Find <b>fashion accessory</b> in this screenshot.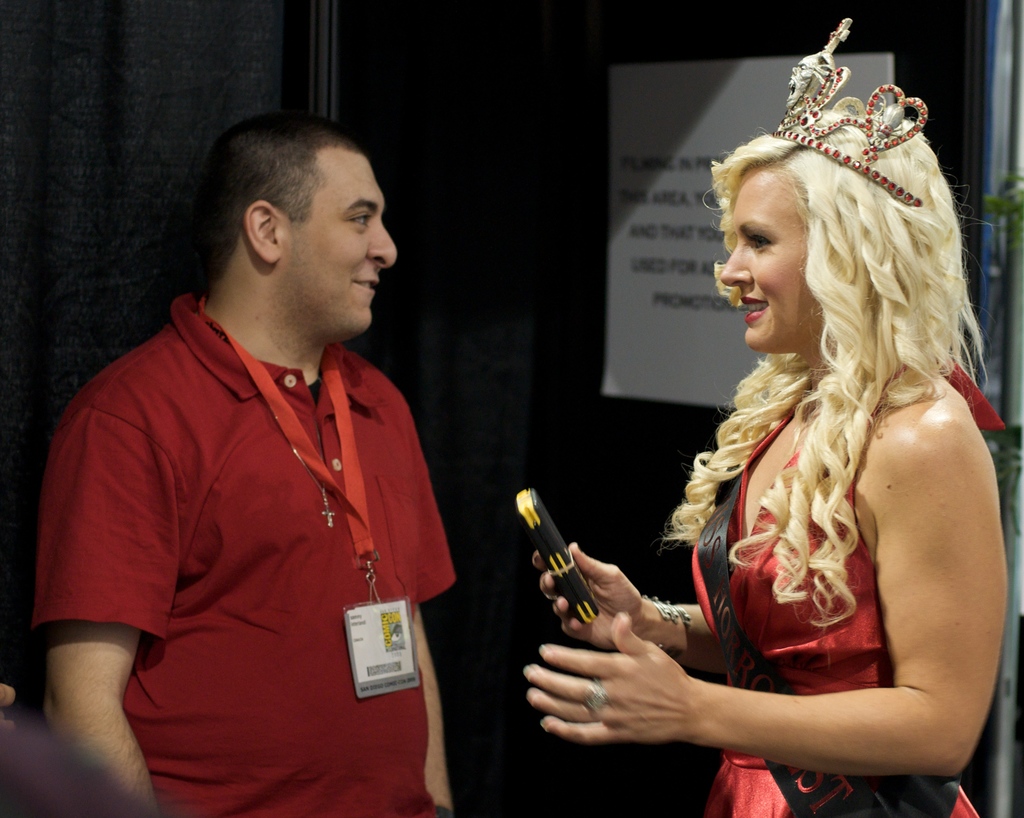
The bounding box for <b>fashion accessory</b> is detection(200, 296, 419, 701).
